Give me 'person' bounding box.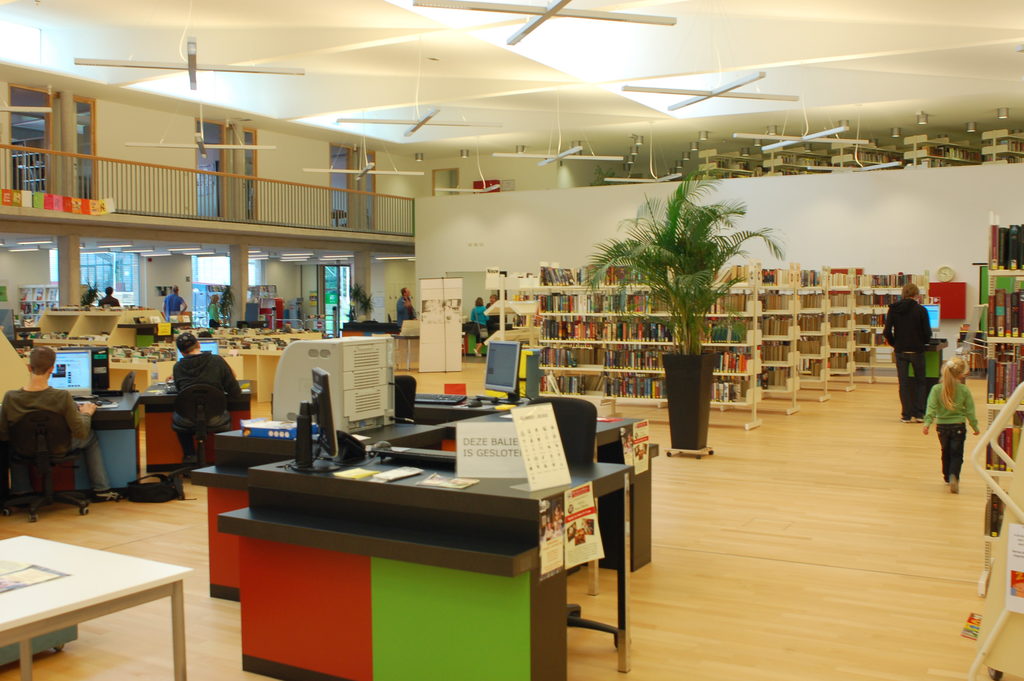
925 349 977 498.
